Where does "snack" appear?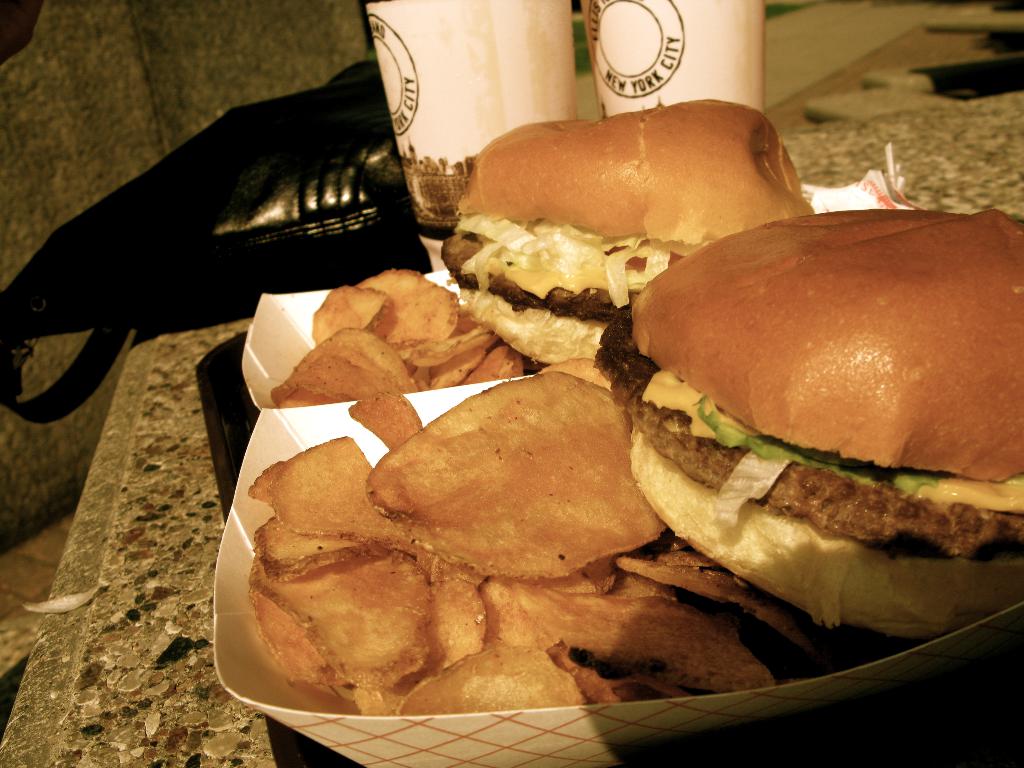
Appears at (340,396,420,455).
